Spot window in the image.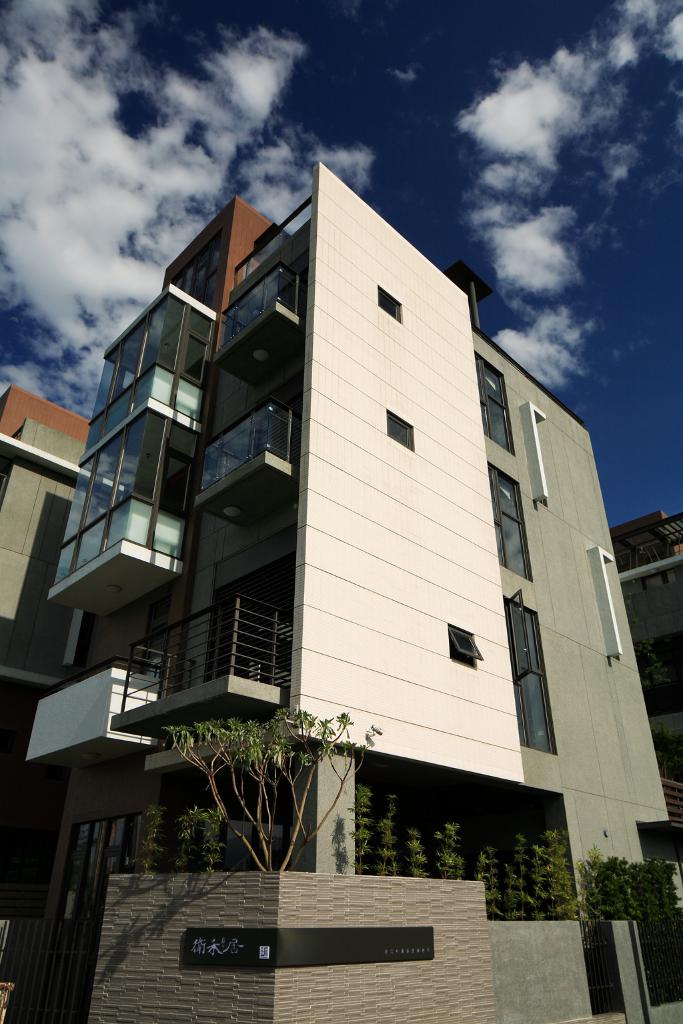
window found at 495, 589, 556, 750.
